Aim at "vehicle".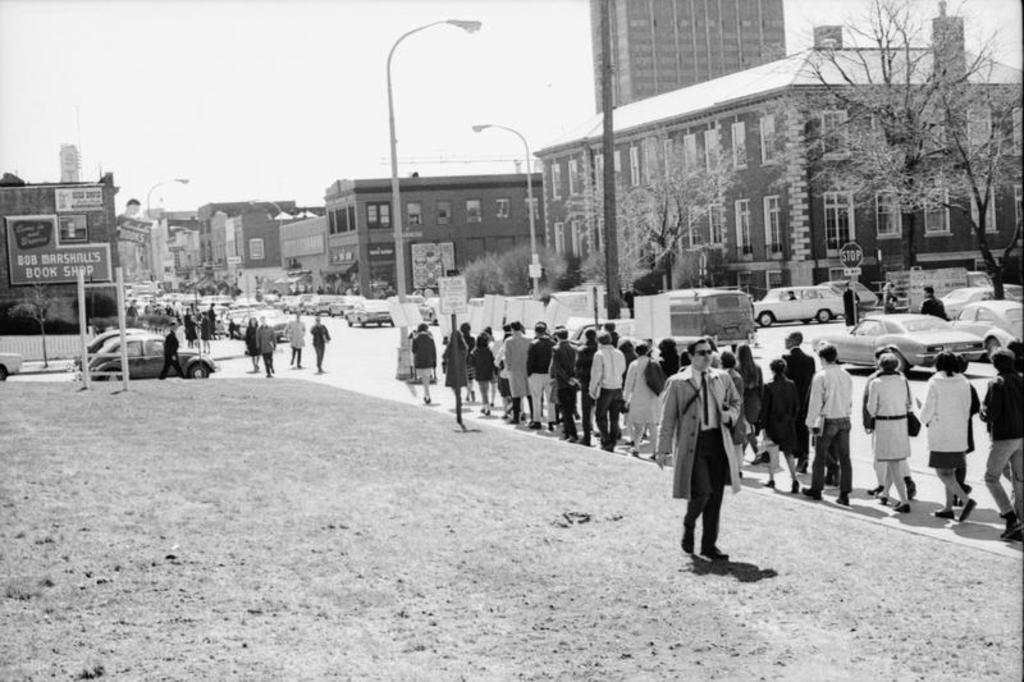
Aimed at 236,305,293,339.
